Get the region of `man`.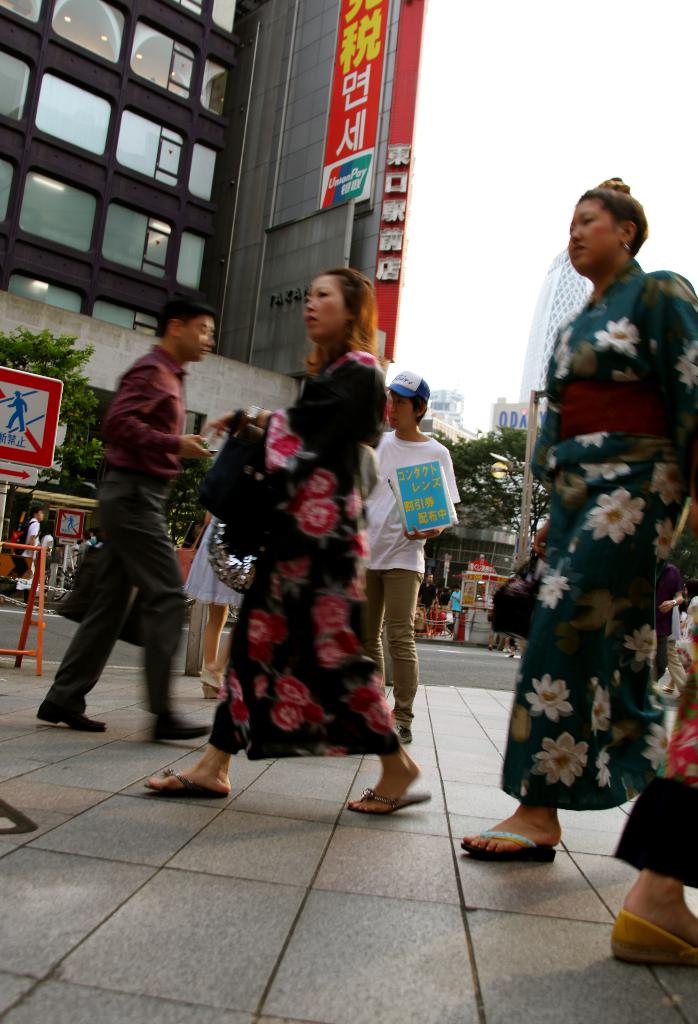
357,367,462,741.
